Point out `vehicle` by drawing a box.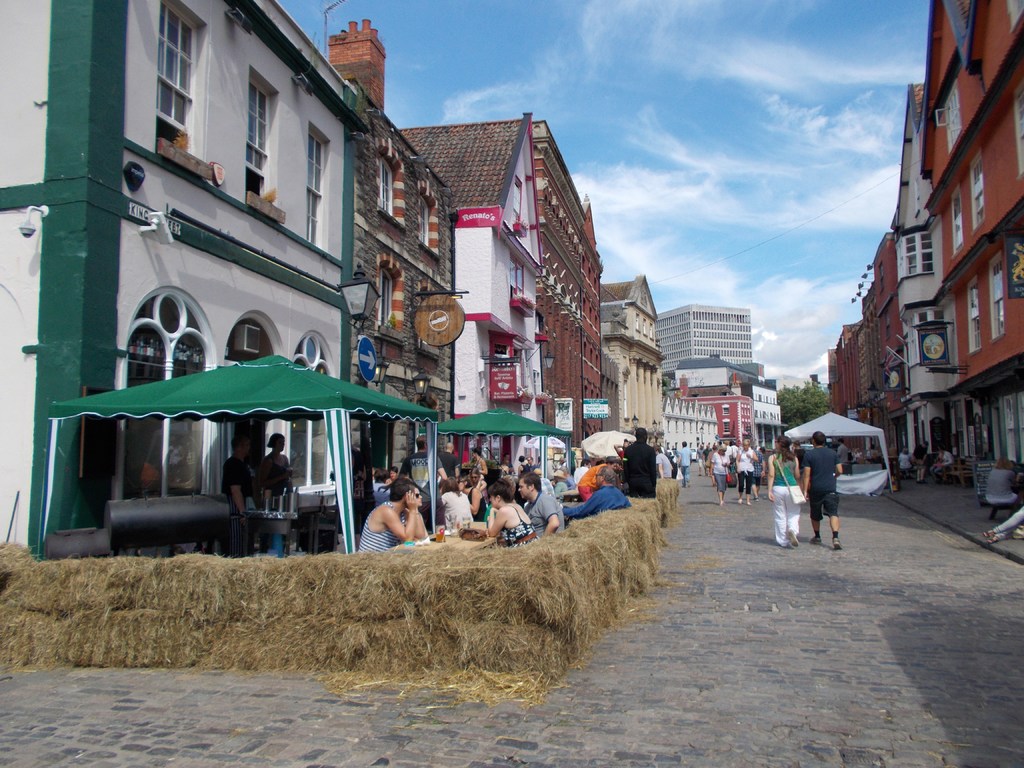
[left=690, top=449, right=700, bottom=465].
